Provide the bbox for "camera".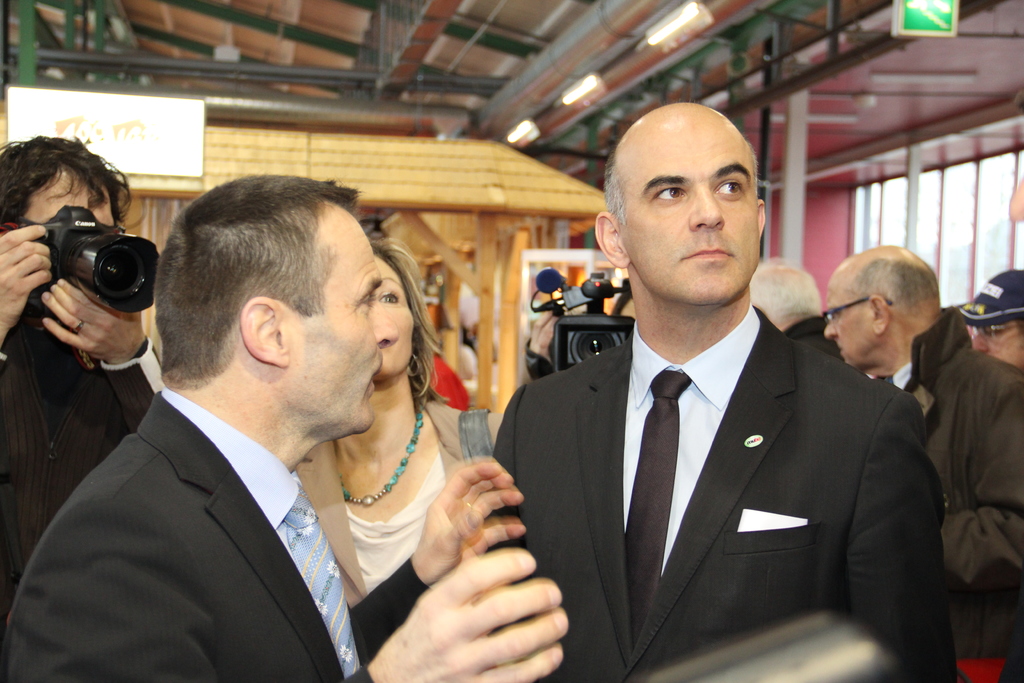
l=15, t=205, r=164, b=325.
